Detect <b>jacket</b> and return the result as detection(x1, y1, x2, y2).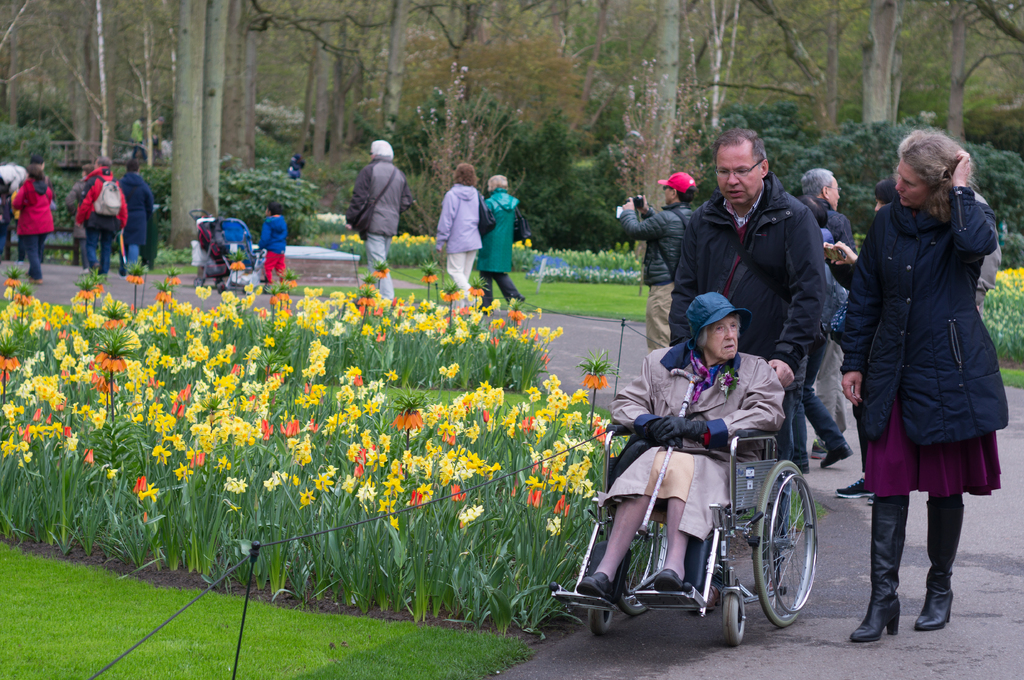
detection(619, 200, 698, 290).
